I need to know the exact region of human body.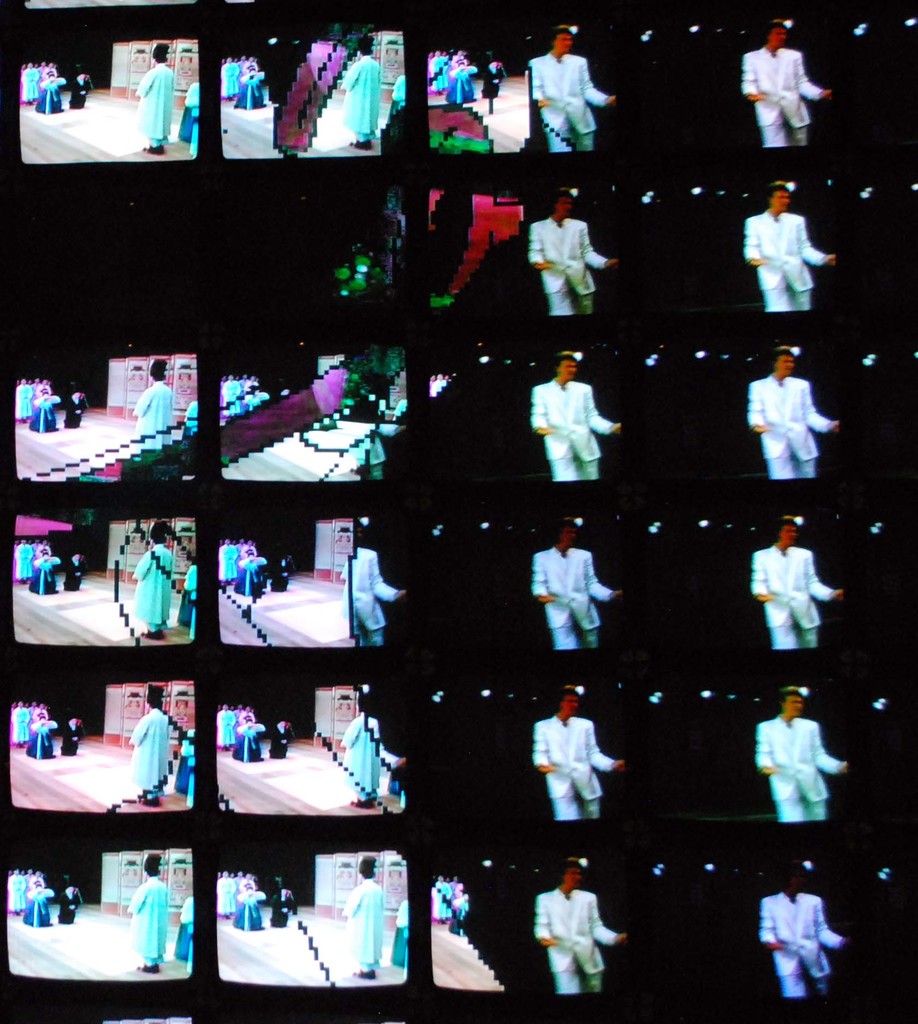
Region: l=135, t=385, r=173, b=449.
